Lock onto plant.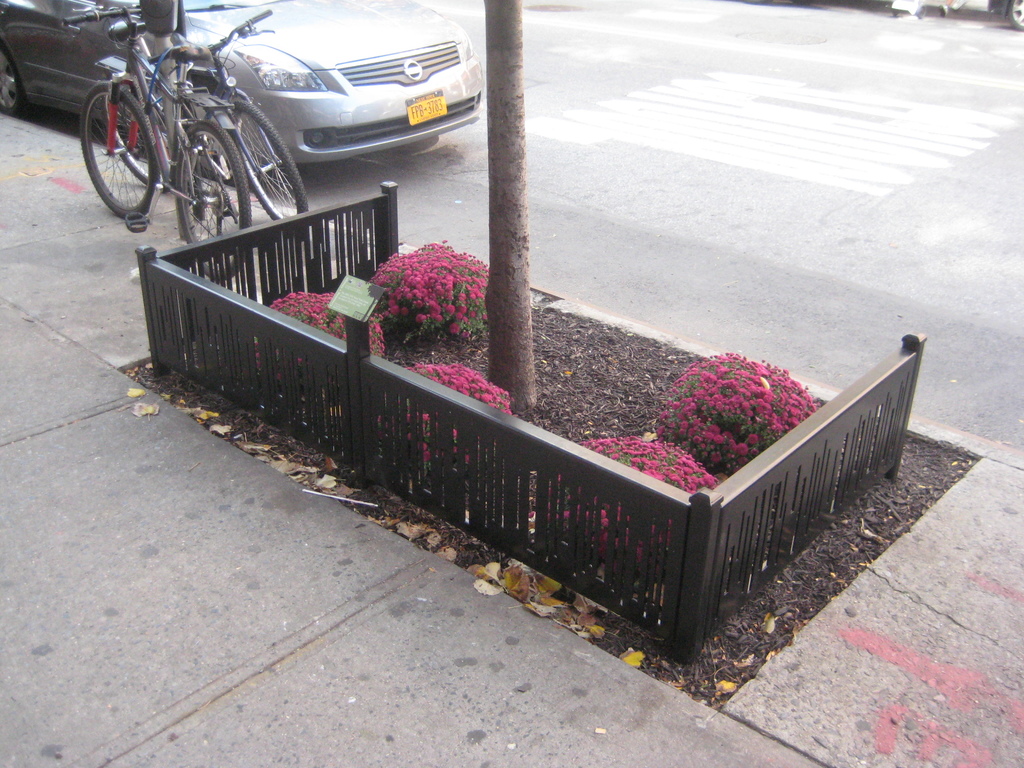
Locked: l=563, t=436, r=724, b=563.
